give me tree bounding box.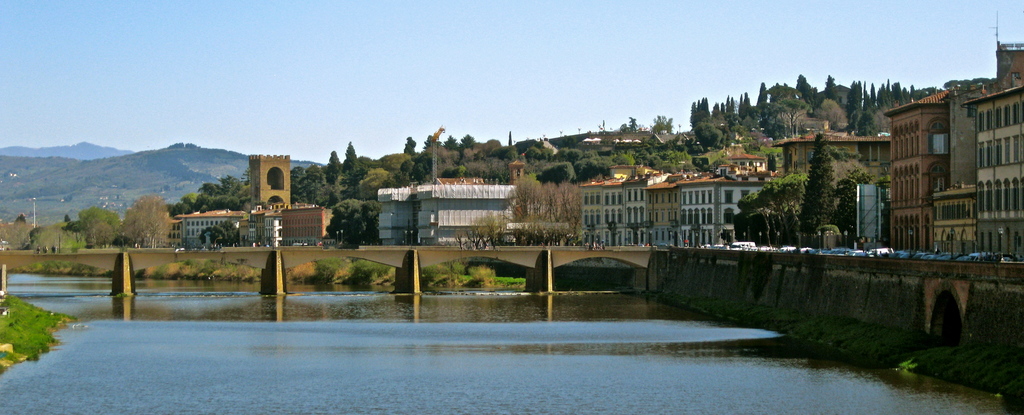
bbox=[791, 70, 822, 112].
